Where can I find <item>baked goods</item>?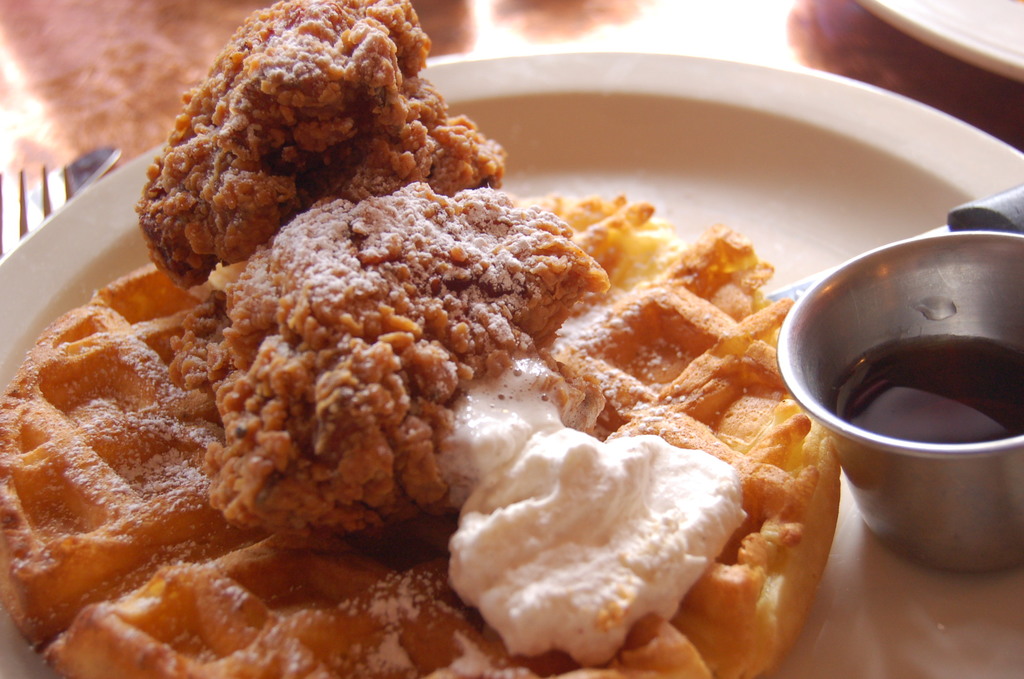
You can find it at region(140, 0, 522, 287).
